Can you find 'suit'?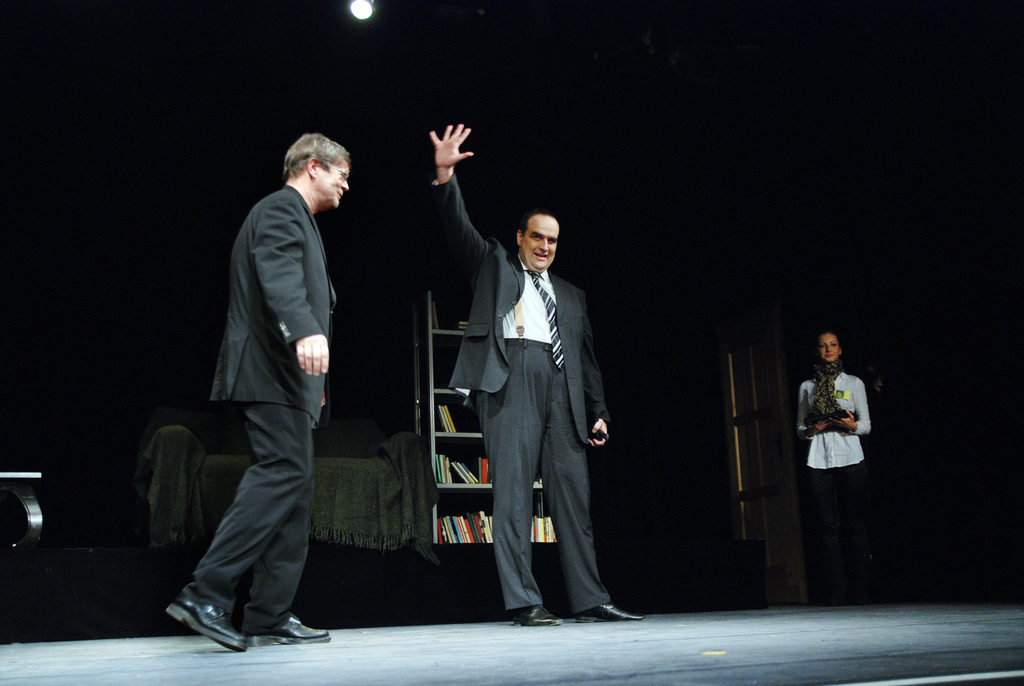
Yes, bounding box: bbox(157, 144, 355, 640).
